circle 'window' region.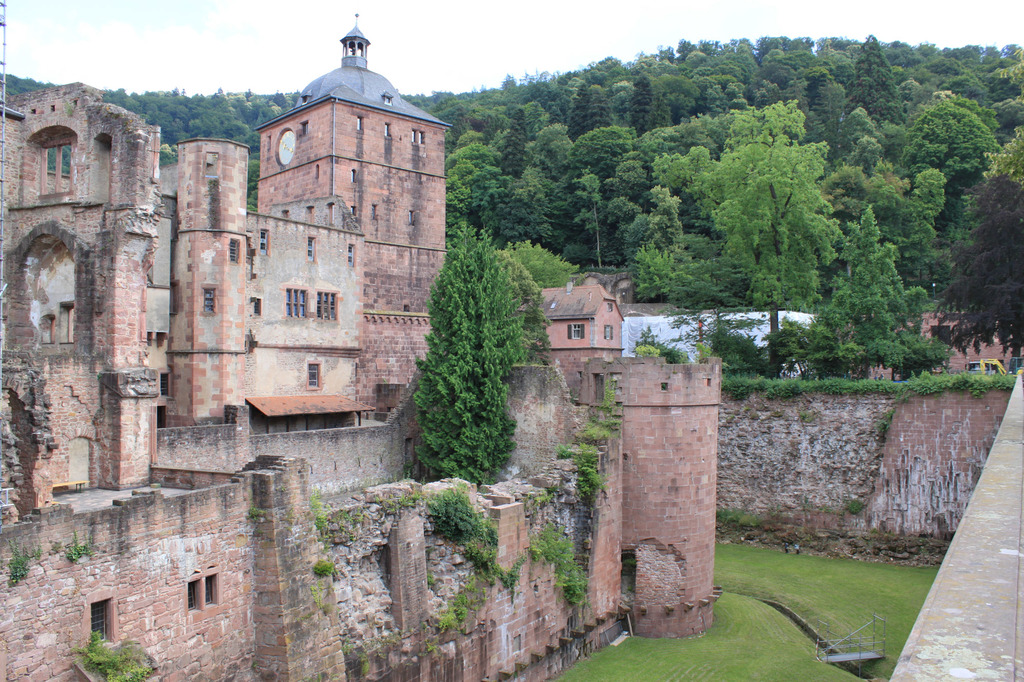
Region: (159, 374, 170, 399).
